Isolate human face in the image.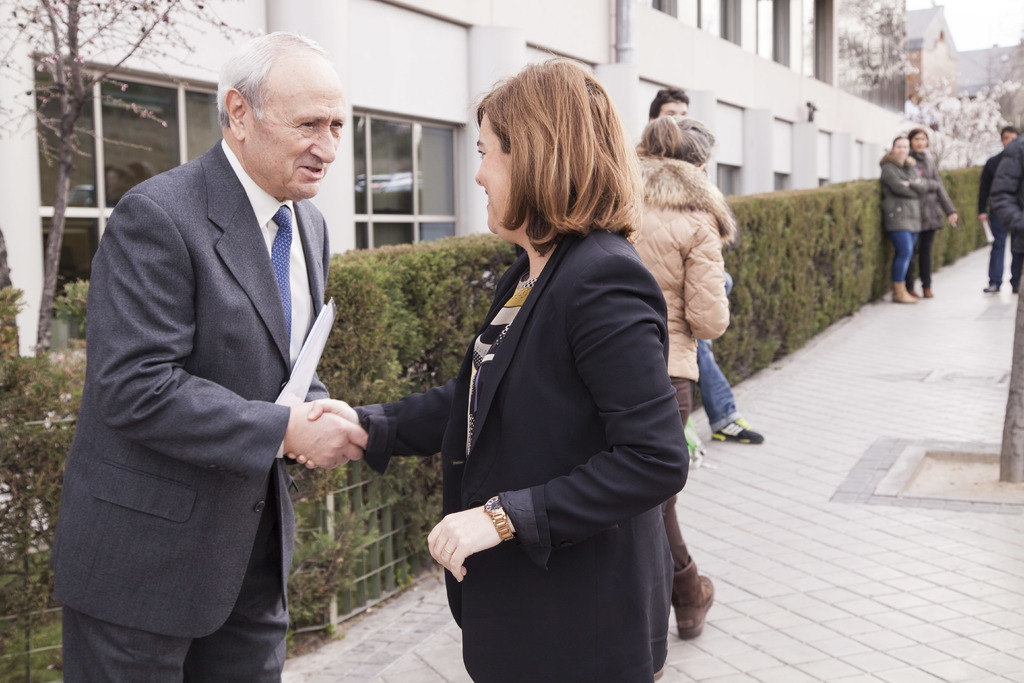
Isolated region: 1005:131:1015:143.
